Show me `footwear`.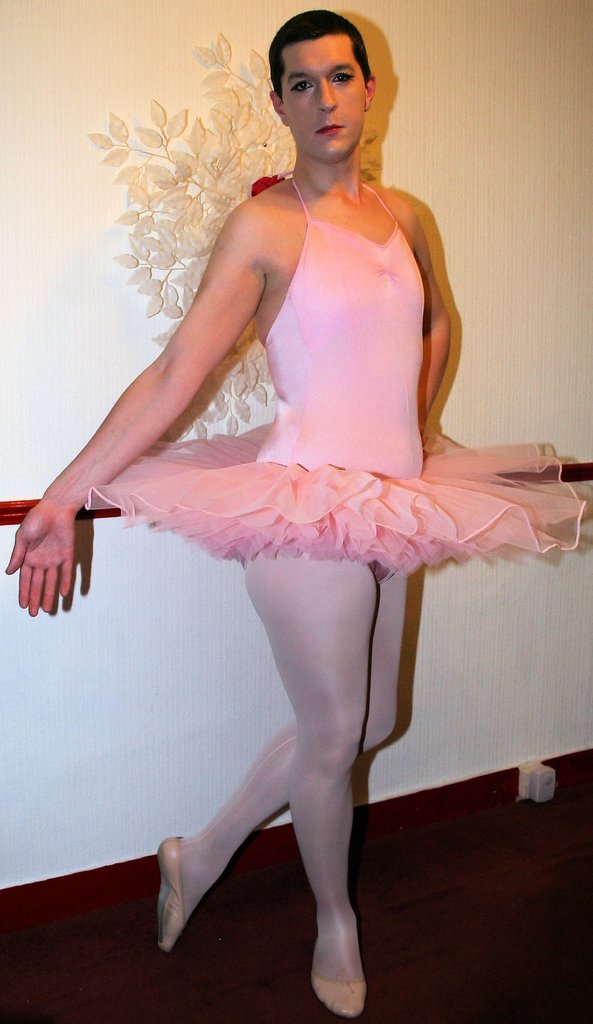
`footwear` is here: 154,836,185,949.
